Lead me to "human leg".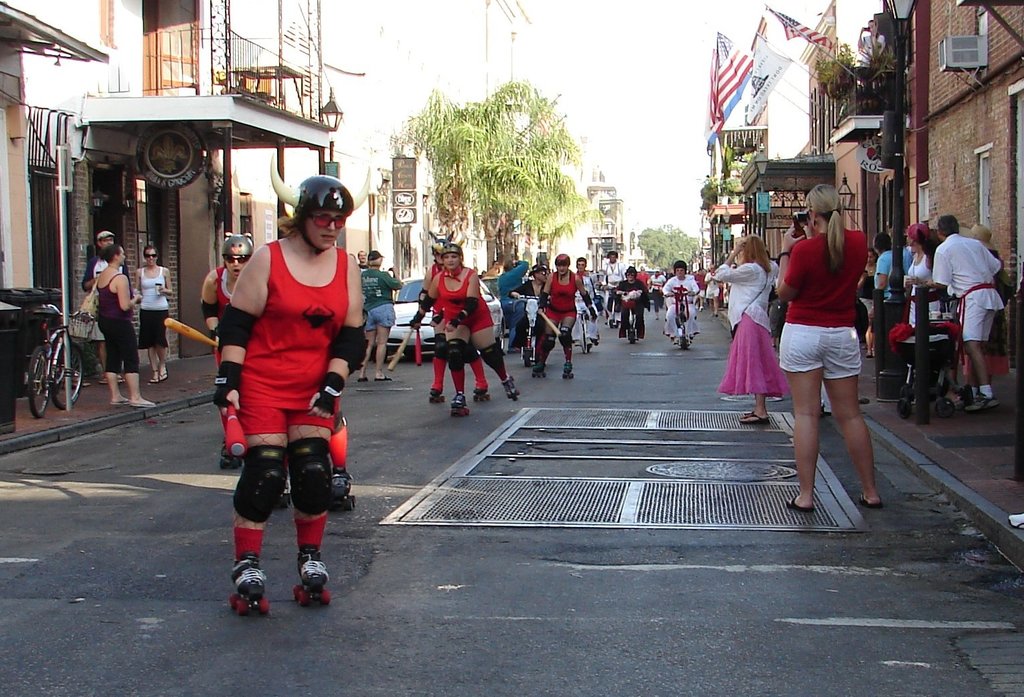
Lead to left=448, top=320, right=473, bottom=413.
